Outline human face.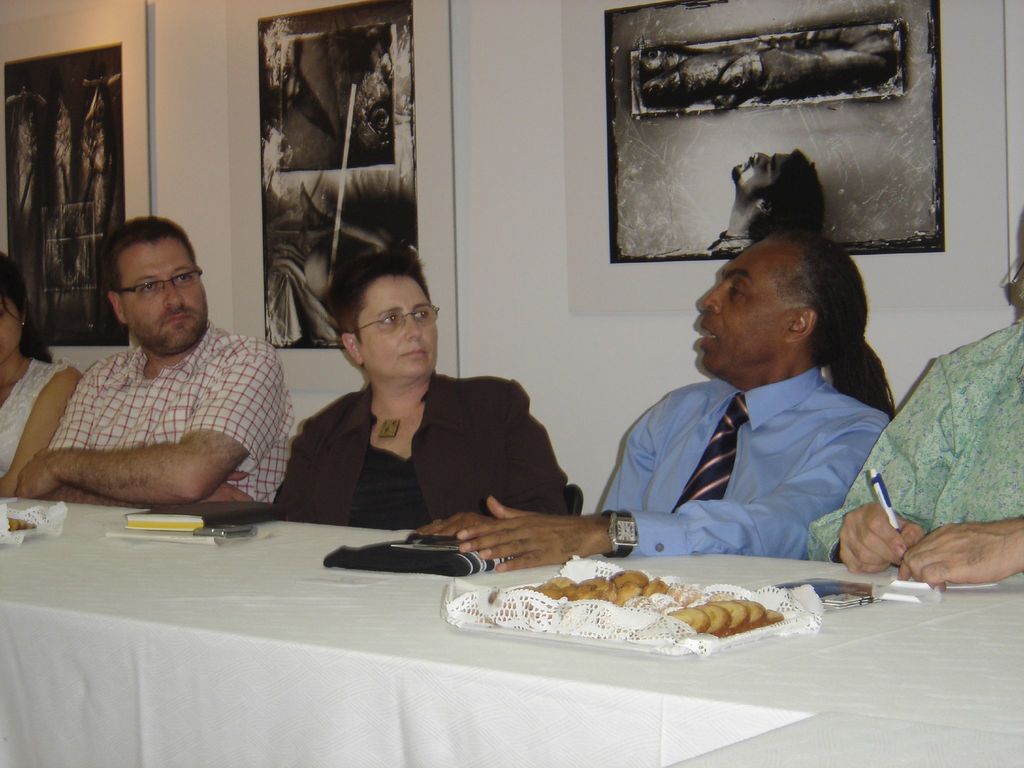
Outline: <bbox>732, 154, 787, 196</bbox>.
